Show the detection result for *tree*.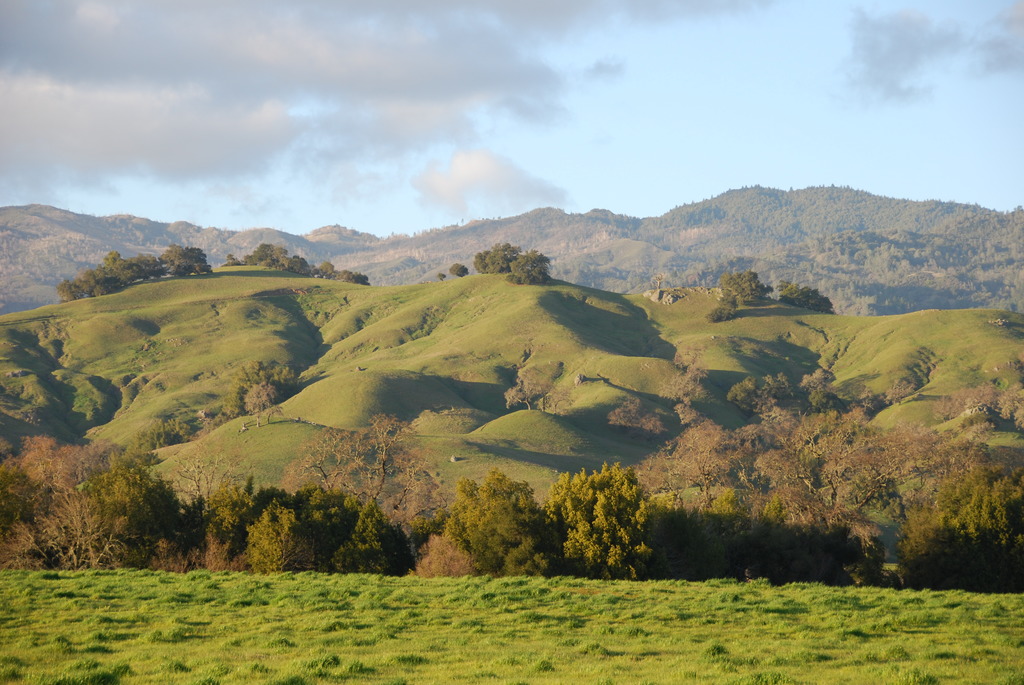
Rect(675, 402, 707, 429).
